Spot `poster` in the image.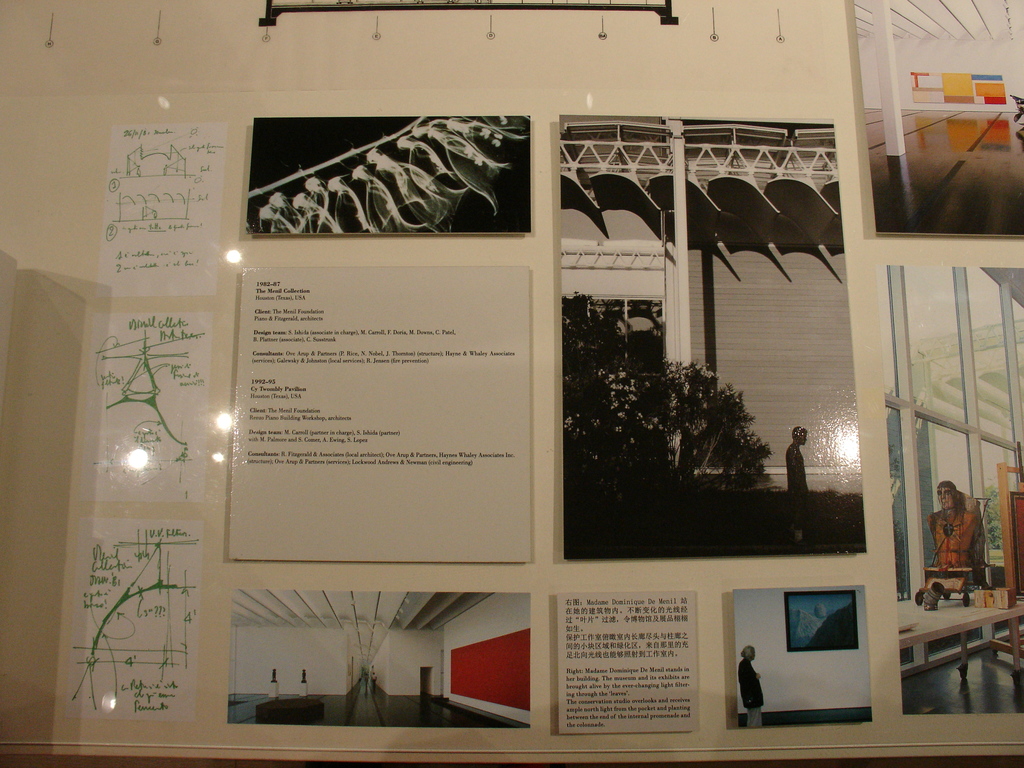
`poster` found at <bbox>76, 520, 195, 721</bbox>.
